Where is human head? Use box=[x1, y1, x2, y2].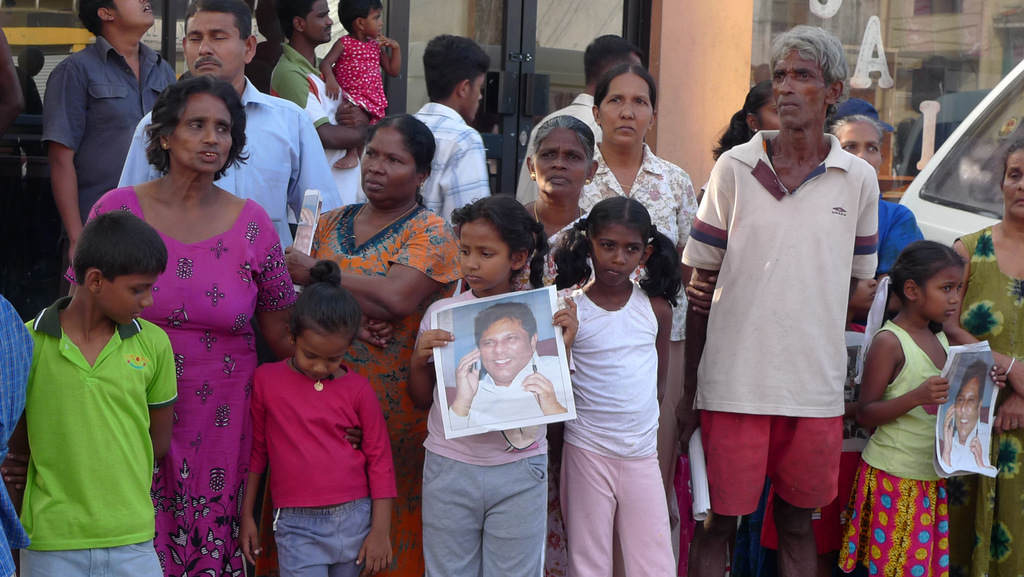
box=[77, 0, 156, 40].
